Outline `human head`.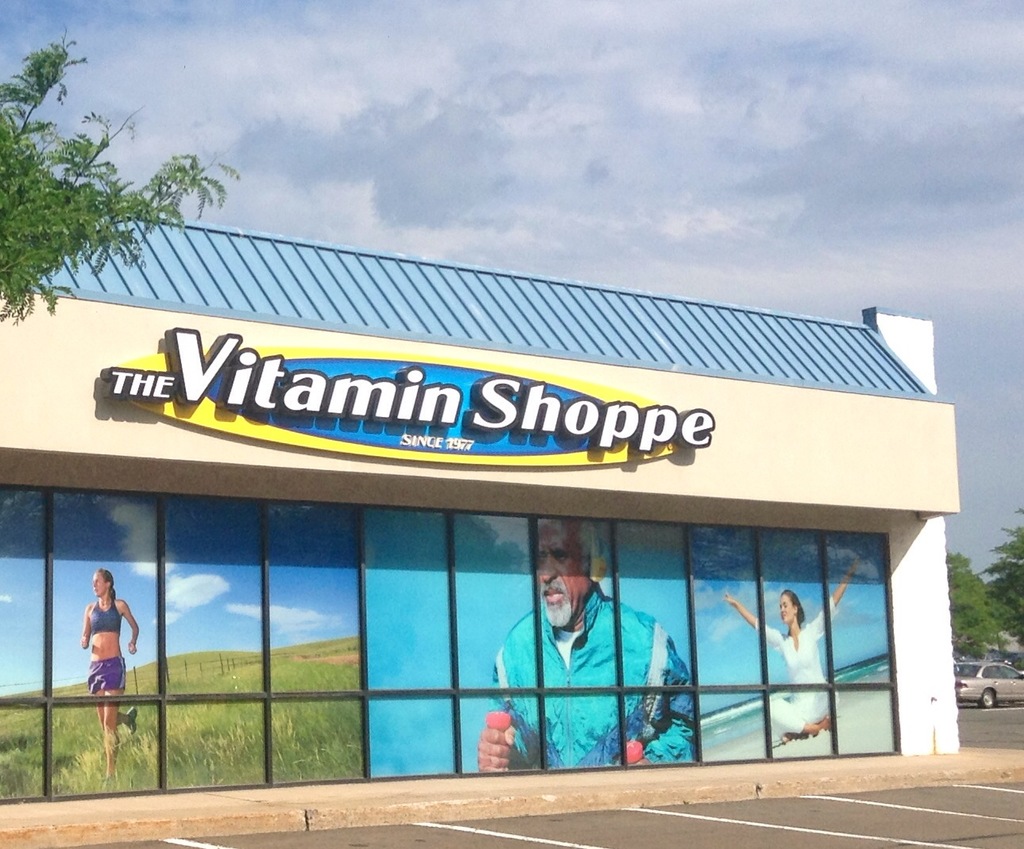
Outline: (left=526, top=518, right=607, bottom=653).
